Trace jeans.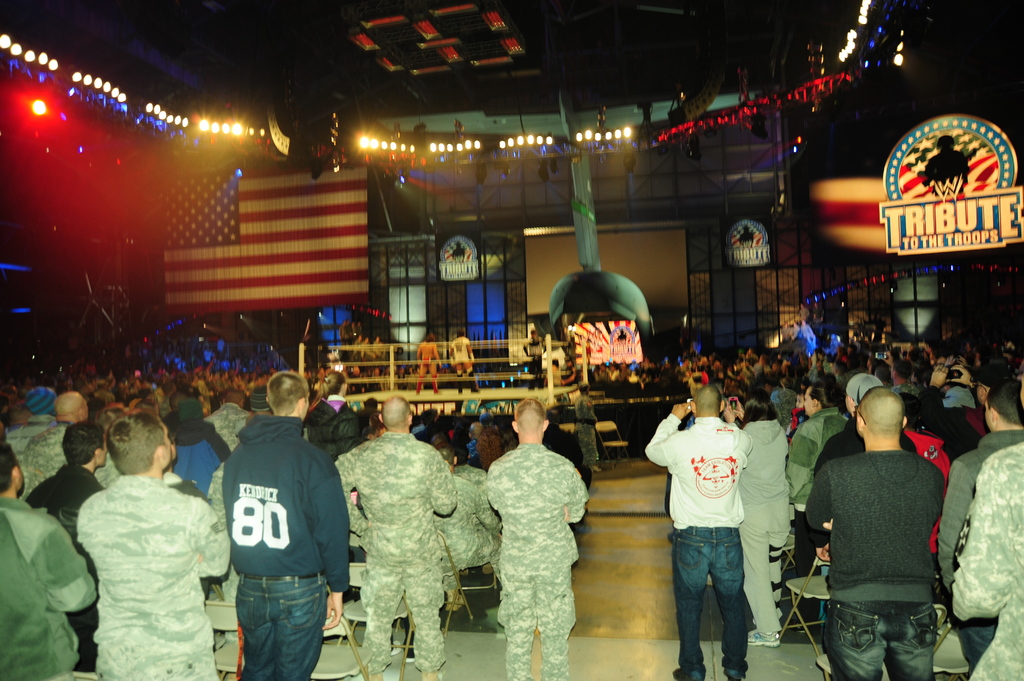
Traced to box(824, 597, 939, 680).
